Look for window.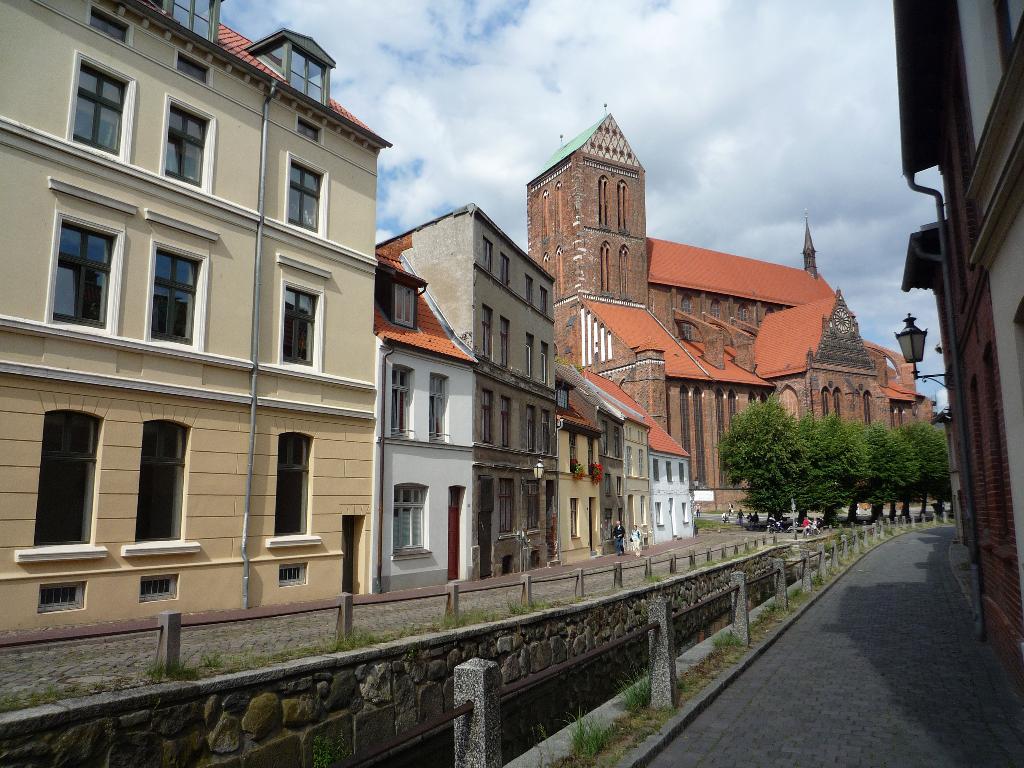
Found: region(628, 449, 636, 479).
